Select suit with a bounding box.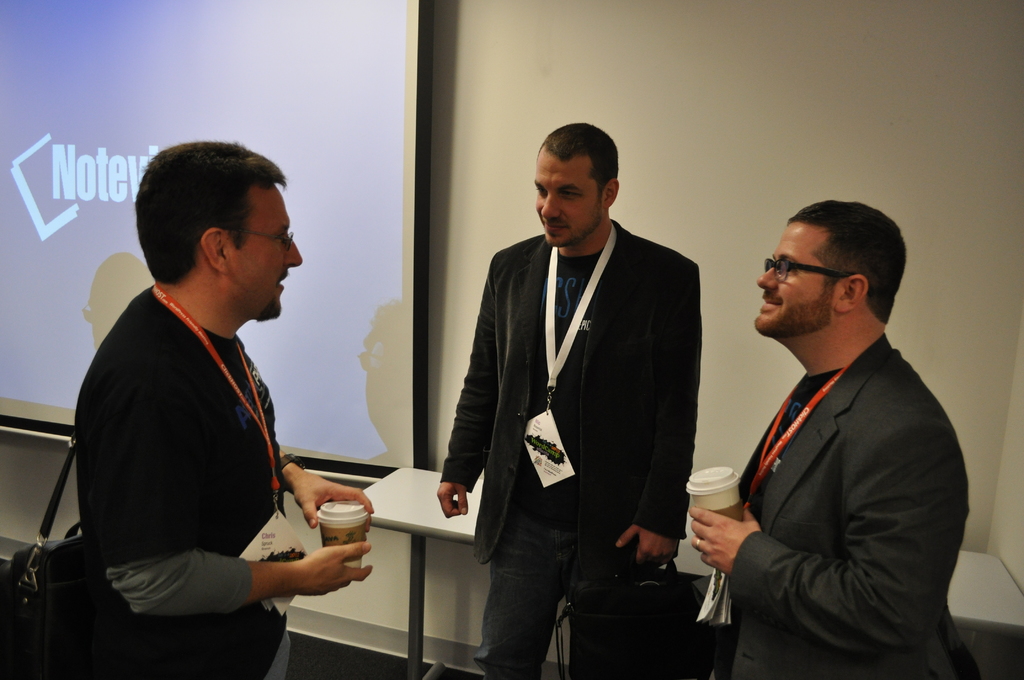
(left=436, top=218, right=703, bottom=581).
